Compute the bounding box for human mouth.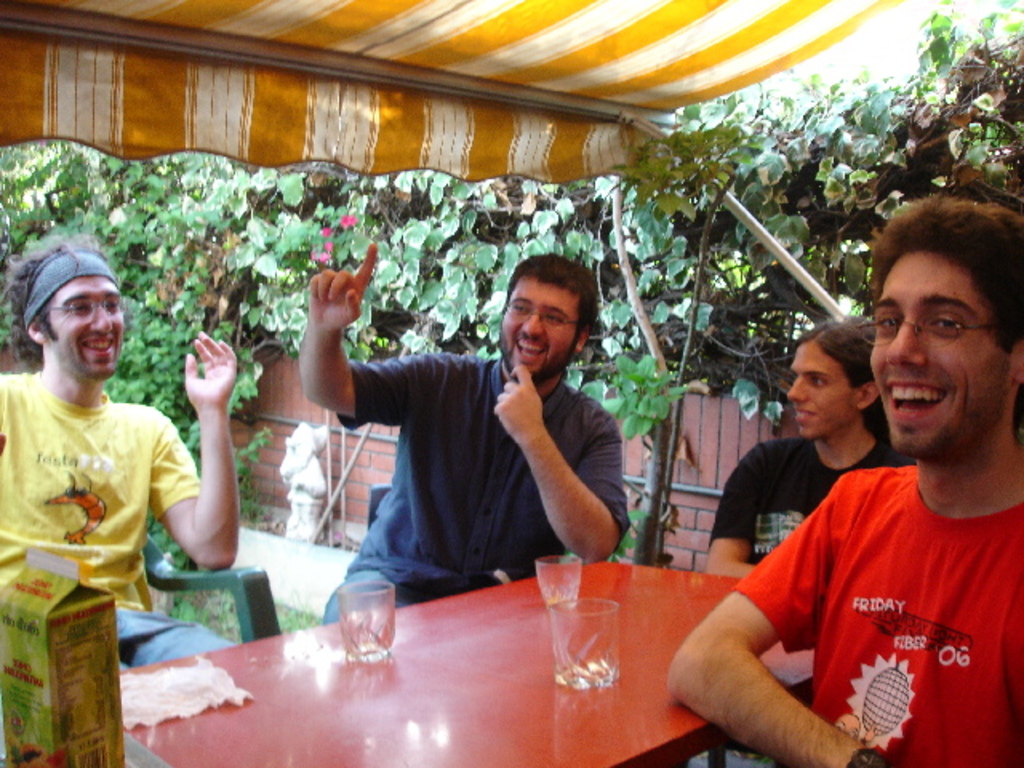
x1=514, y1=334, x2=547, y2=363.
